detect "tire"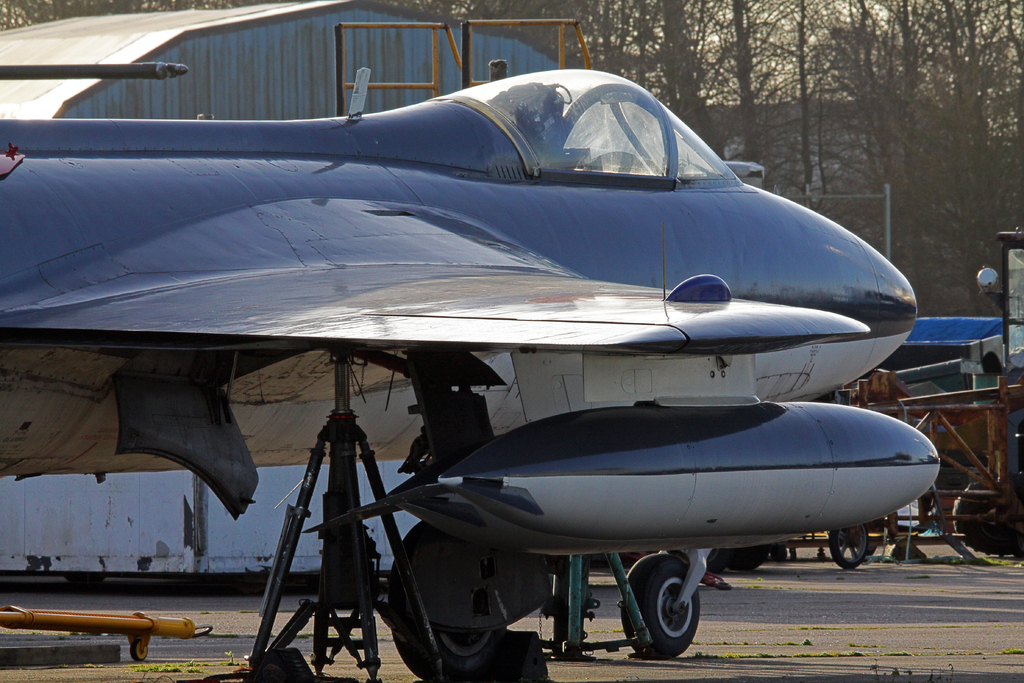
[x1=392, y1=578, x2=505, y2=682]
